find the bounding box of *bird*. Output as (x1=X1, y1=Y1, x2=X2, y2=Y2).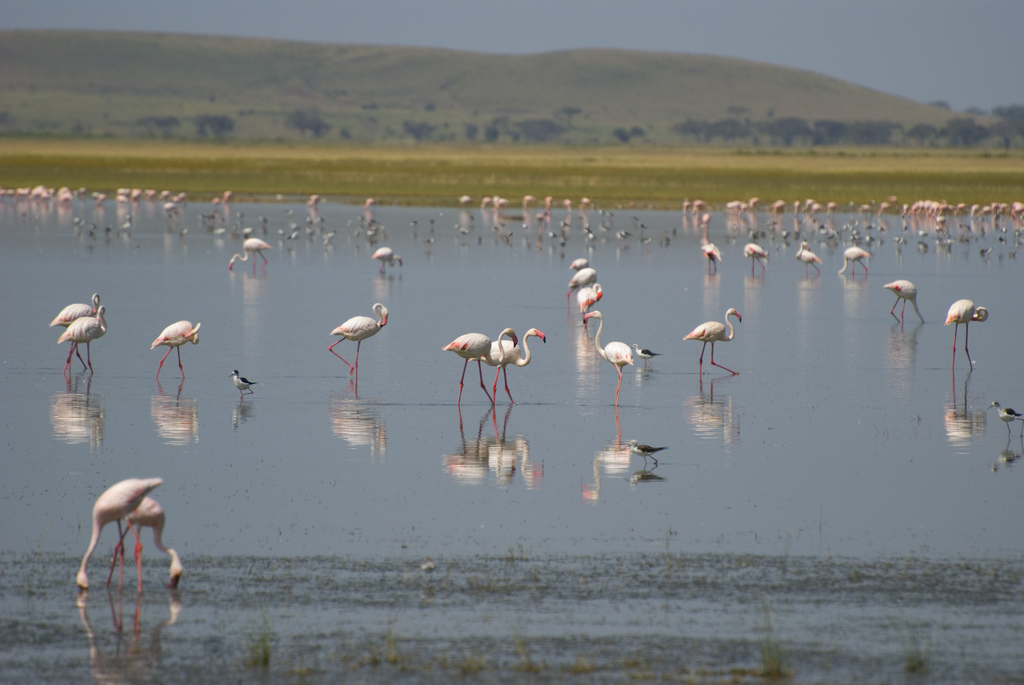
(x1=61, y1=464, x2=161, y2=606).
